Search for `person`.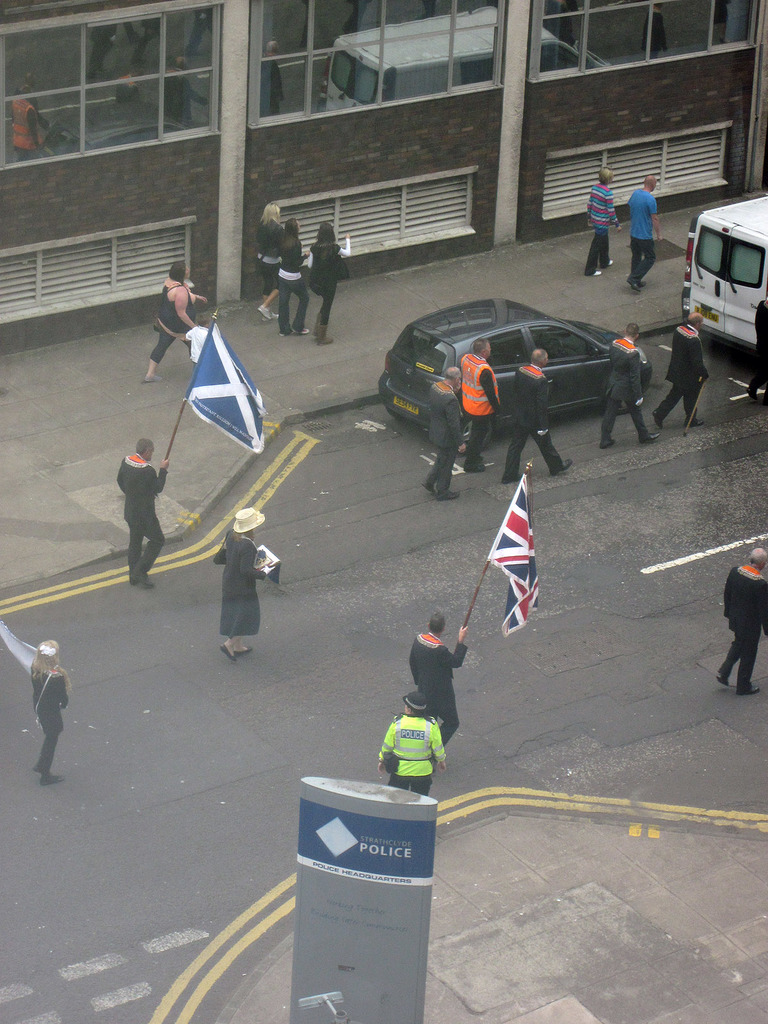
Found at pyautogui.locateOnScreen(255, 202, 285, 321).
